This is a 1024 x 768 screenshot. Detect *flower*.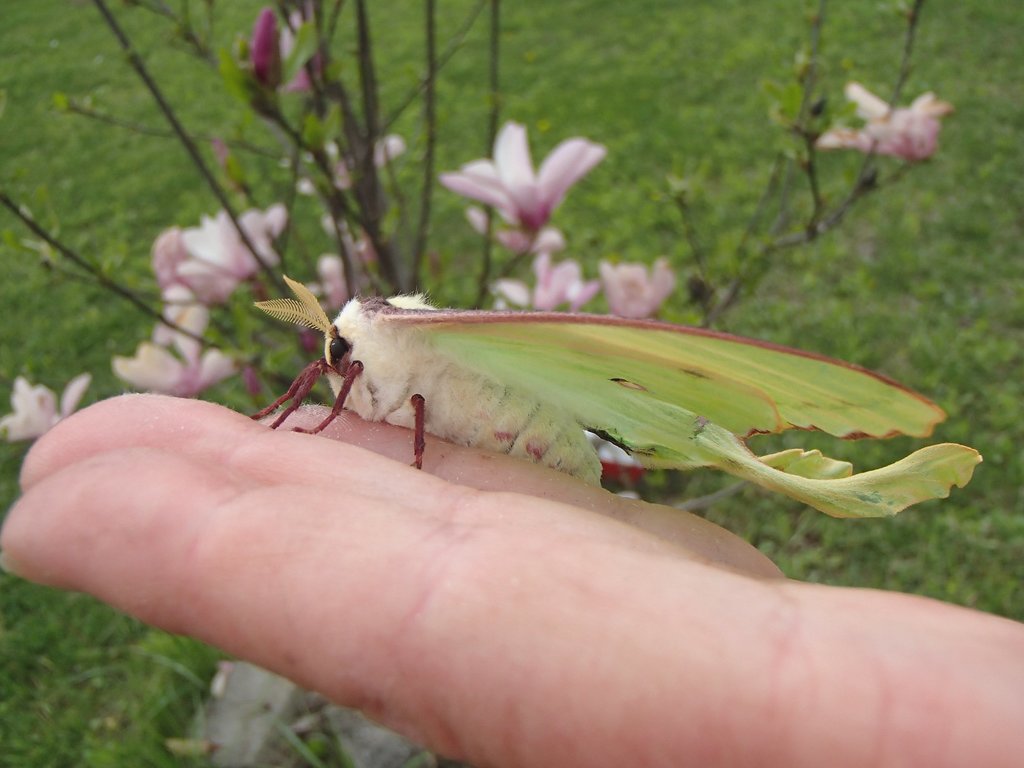
{"left": 429, "top": 116, "right": 615, "bottom": 272}.
